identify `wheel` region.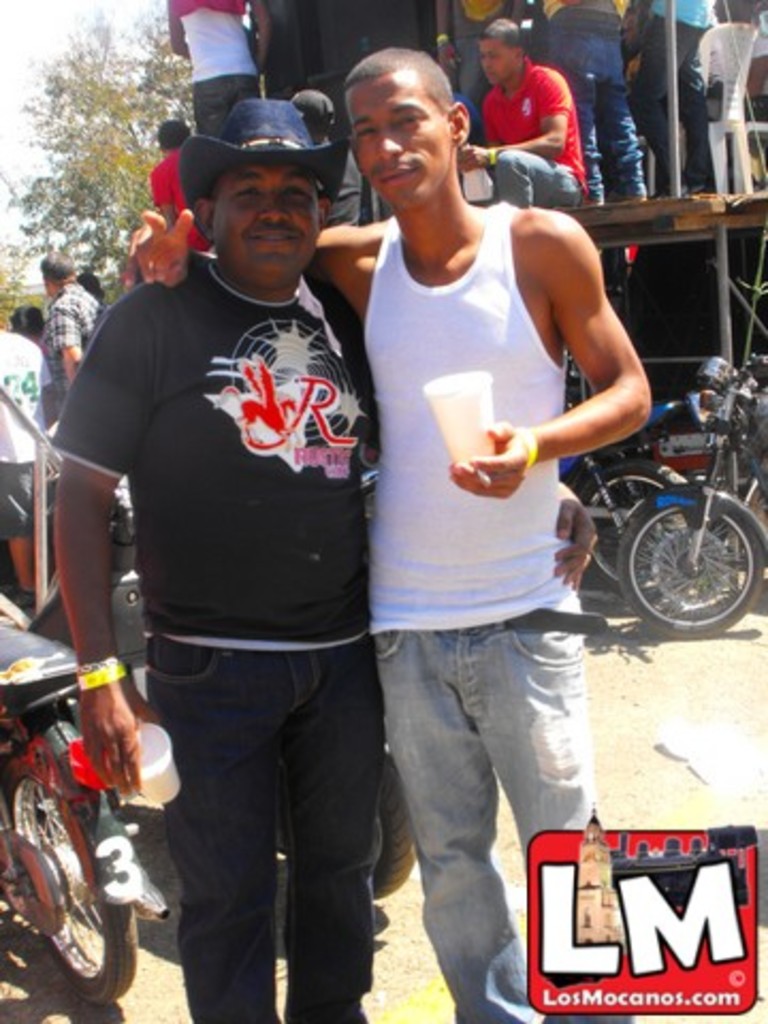
Region: 578, 459, 691, 587.
